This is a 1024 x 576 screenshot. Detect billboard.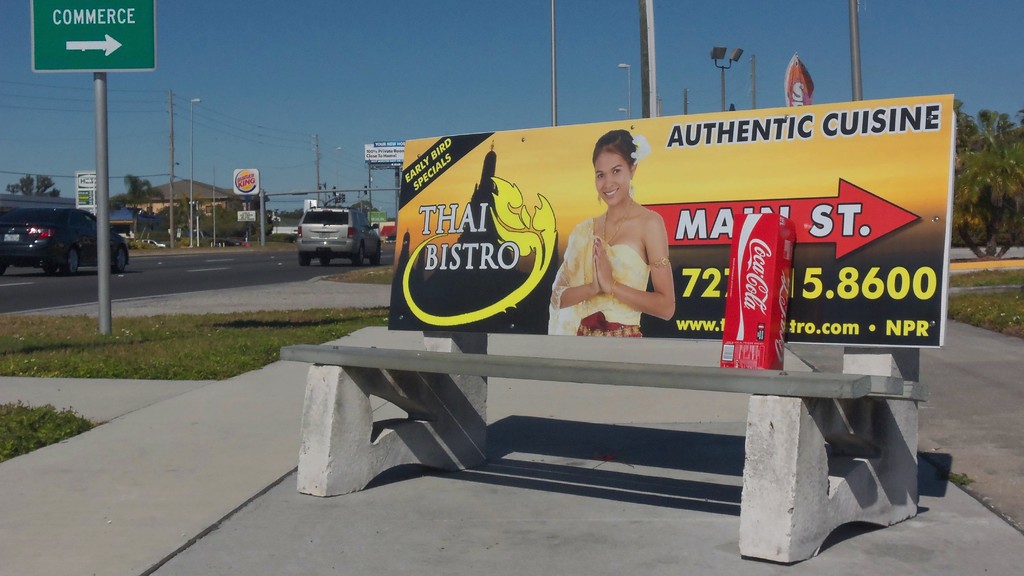
29, 0, 153, 70.
